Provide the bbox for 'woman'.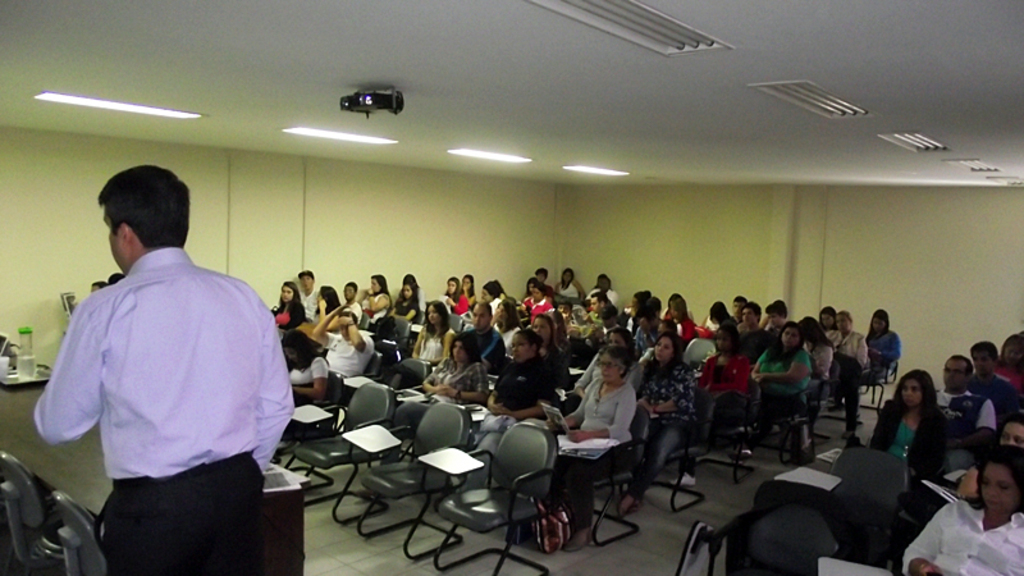
<box>458,271,477,303</box>.
